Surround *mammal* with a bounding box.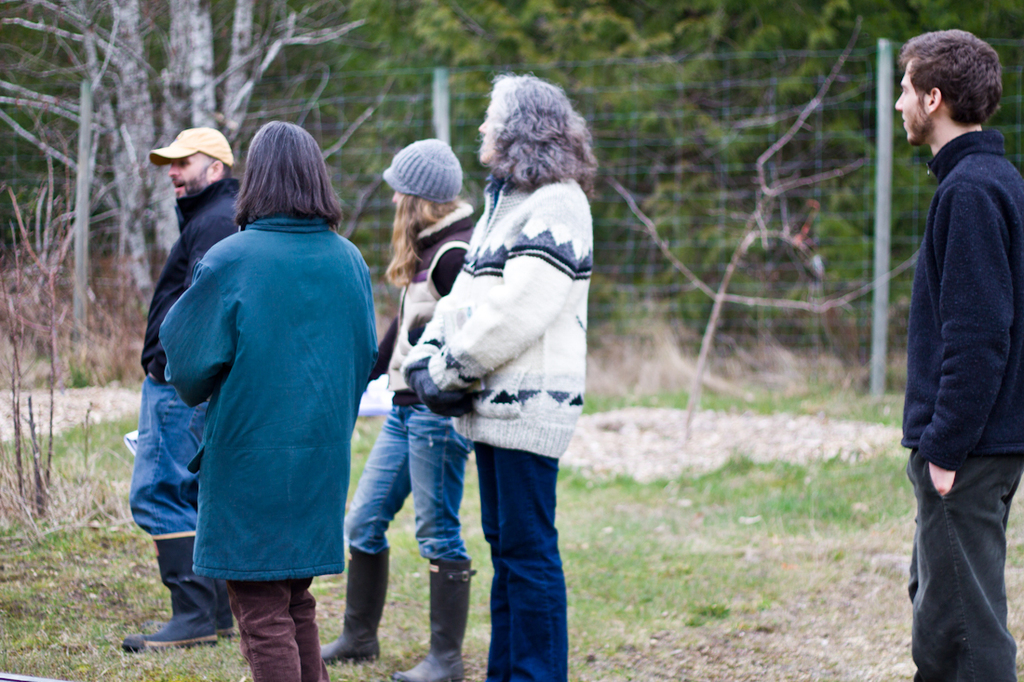
120/127/248/663.
